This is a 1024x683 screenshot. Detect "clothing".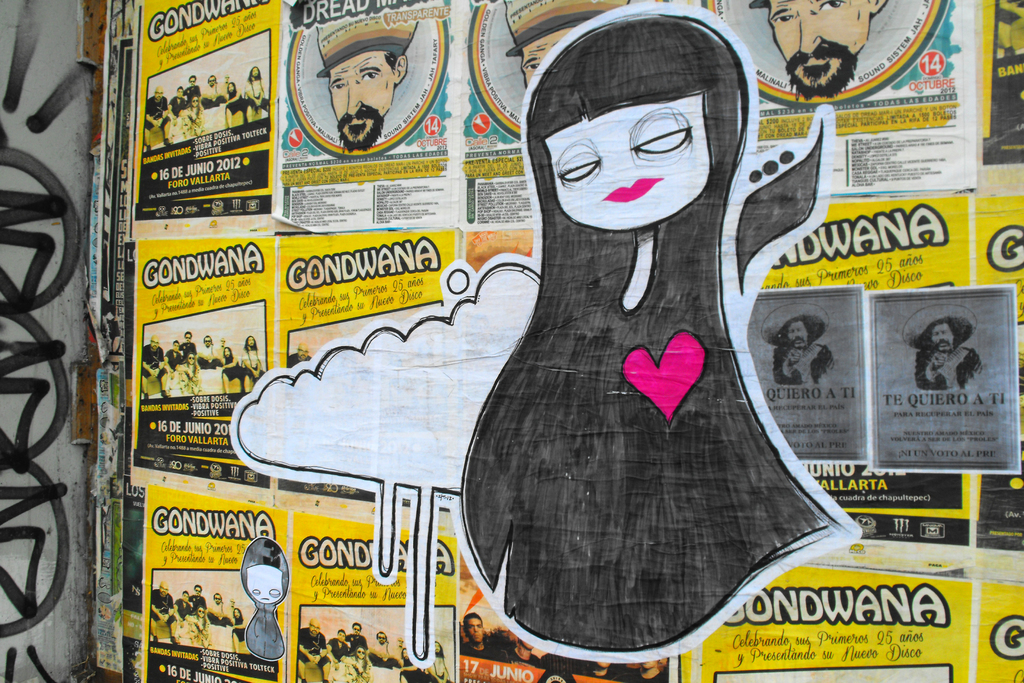
BBox(914, 347, 980, 391).
